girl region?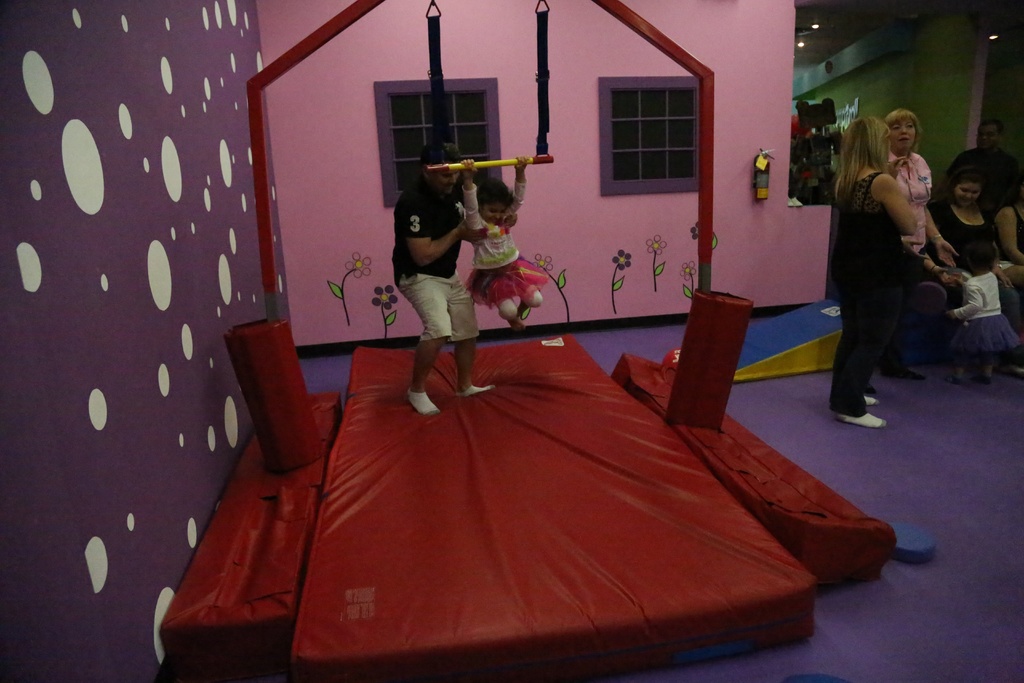
(x1=461, y1=159, x2=544, y2=339)
